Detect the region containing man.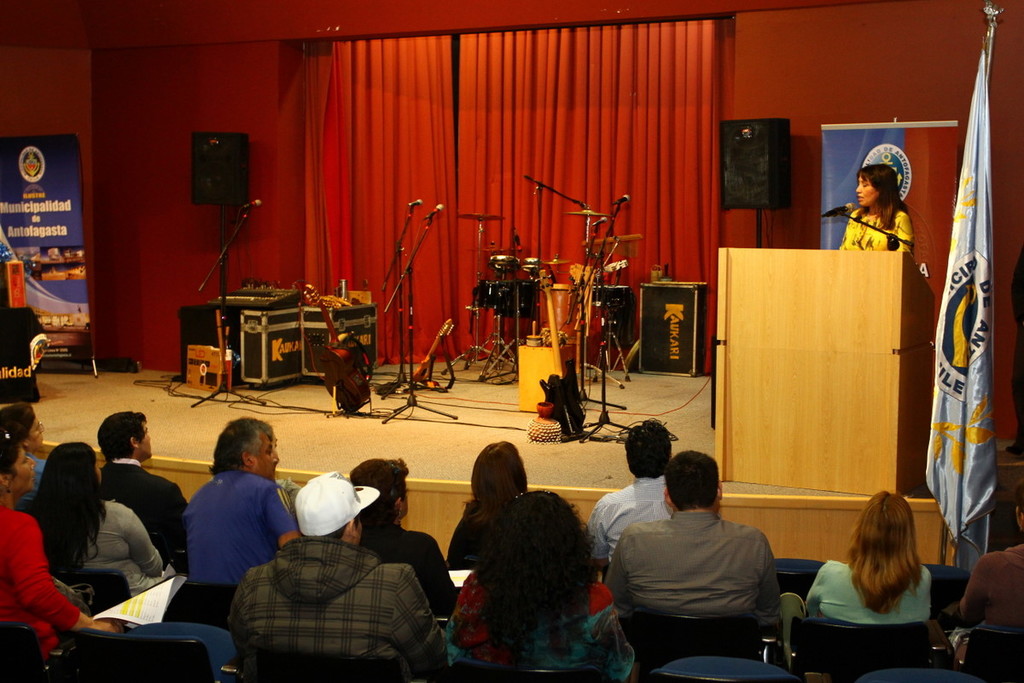
BBox(952, 485, 1023, 660).
